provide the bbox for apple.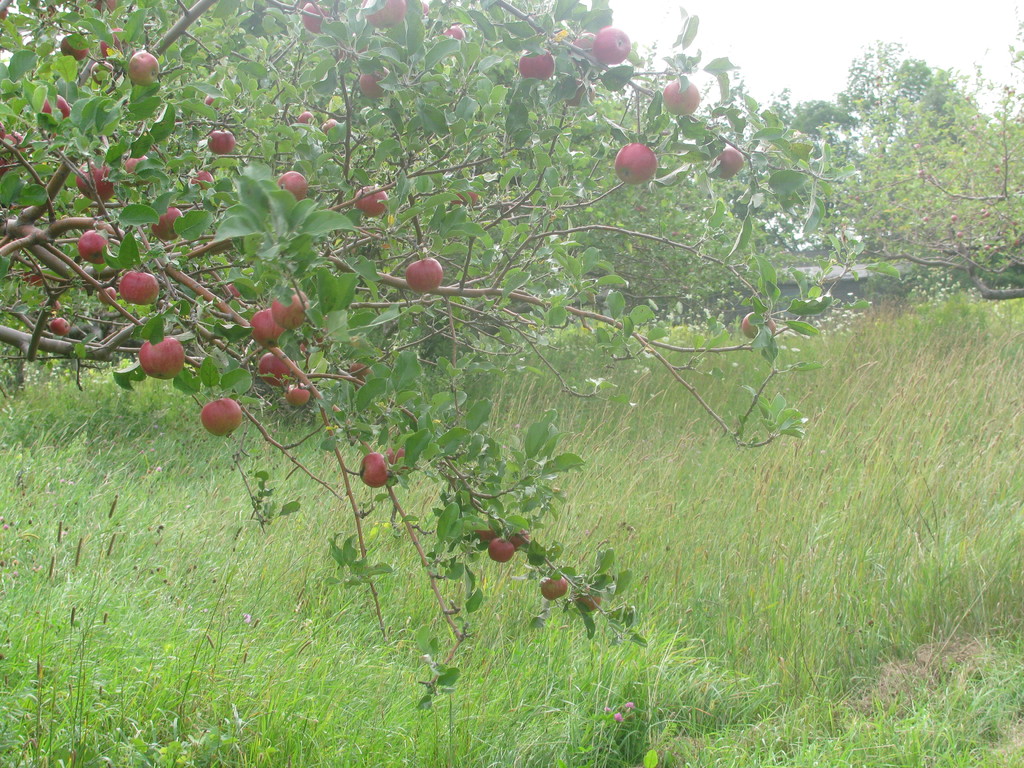
[left=356, top=184, right=392, bottom=218].
